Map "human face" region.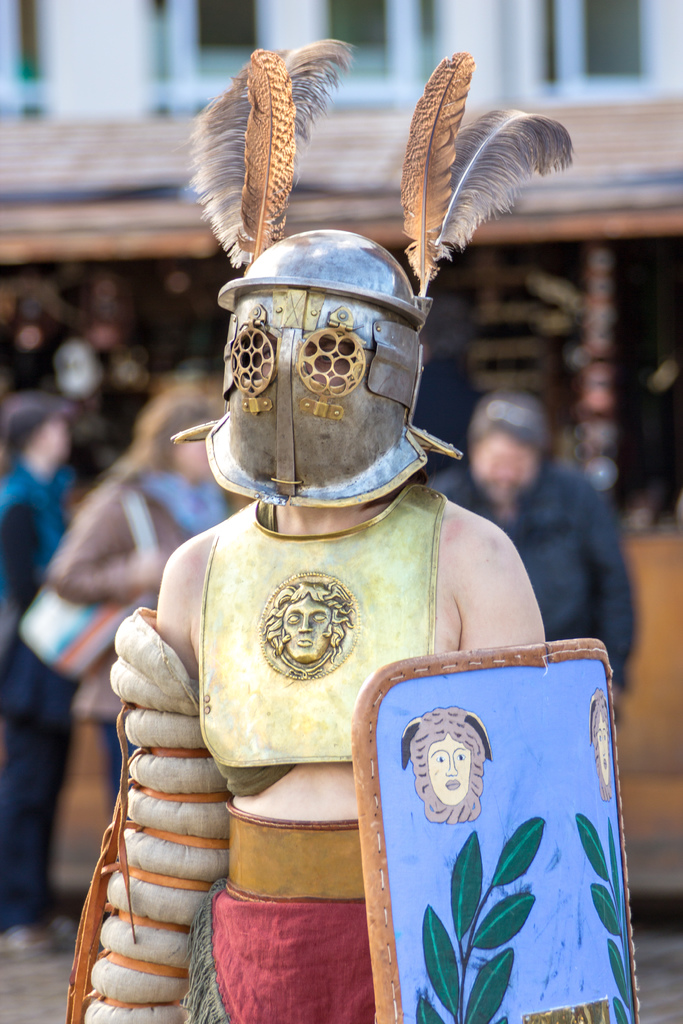
Mapped to <region>473, 433, 539, 503</region>.
